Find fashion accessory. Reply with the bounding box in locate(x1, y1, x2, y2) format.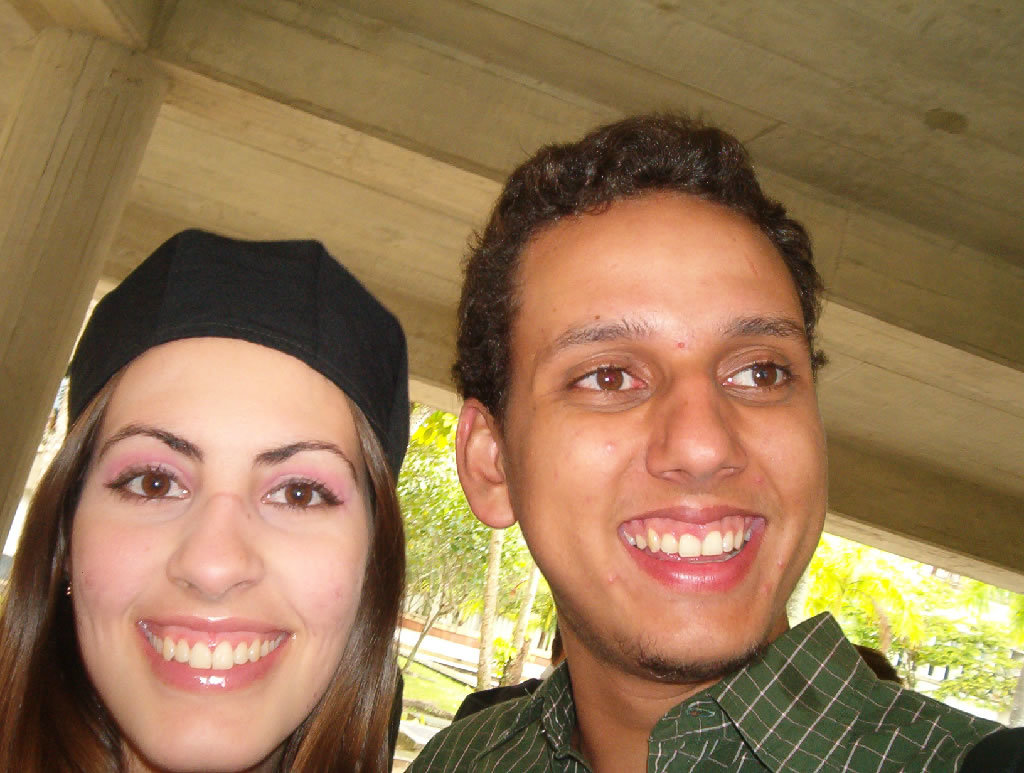
locate(65, 221, 409, 495).
